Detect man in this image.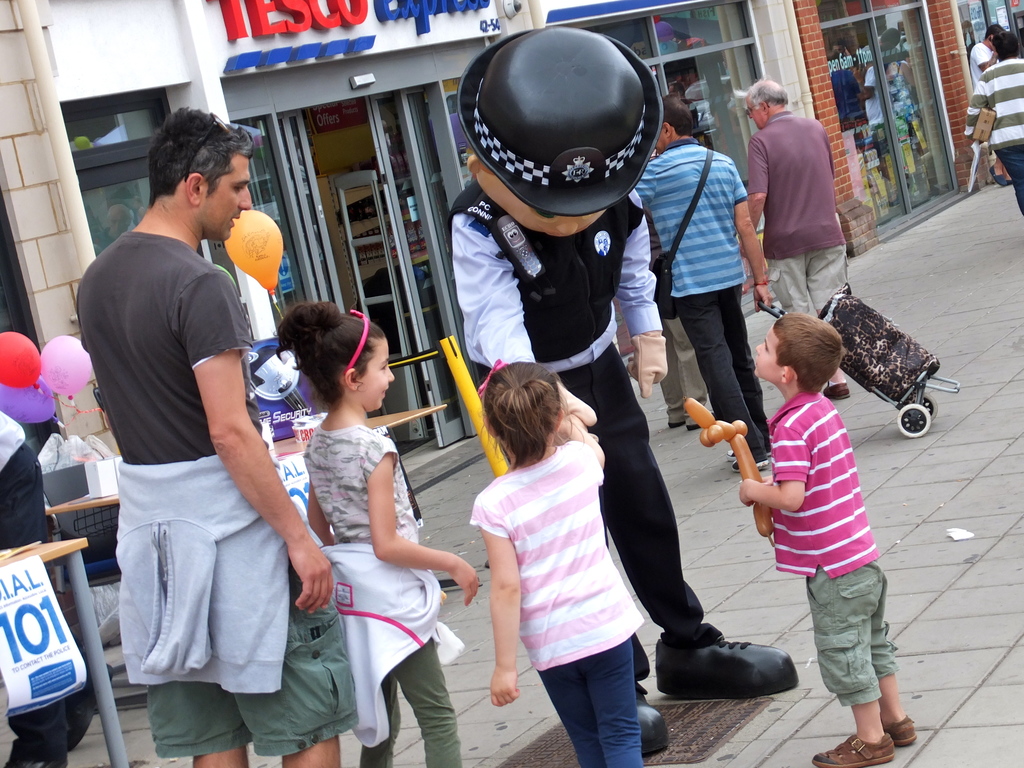
Detection: <region>632, 93, 783, 467</region>.
